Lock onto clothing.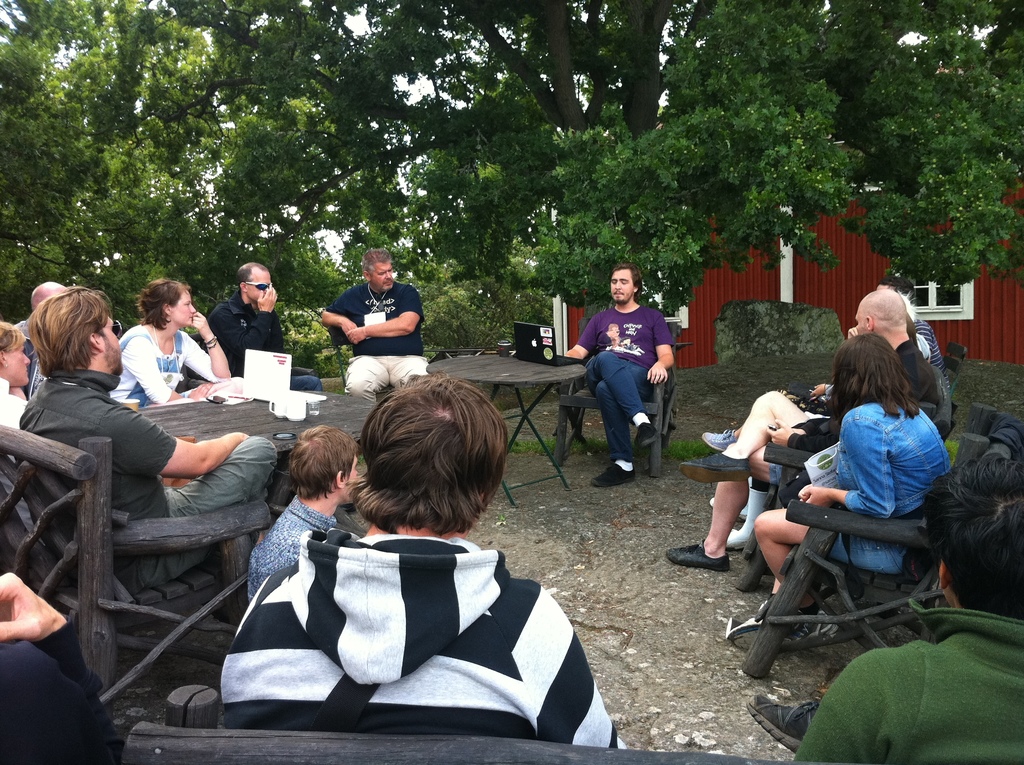
Locked: detection(326, 279, 429, 400).
